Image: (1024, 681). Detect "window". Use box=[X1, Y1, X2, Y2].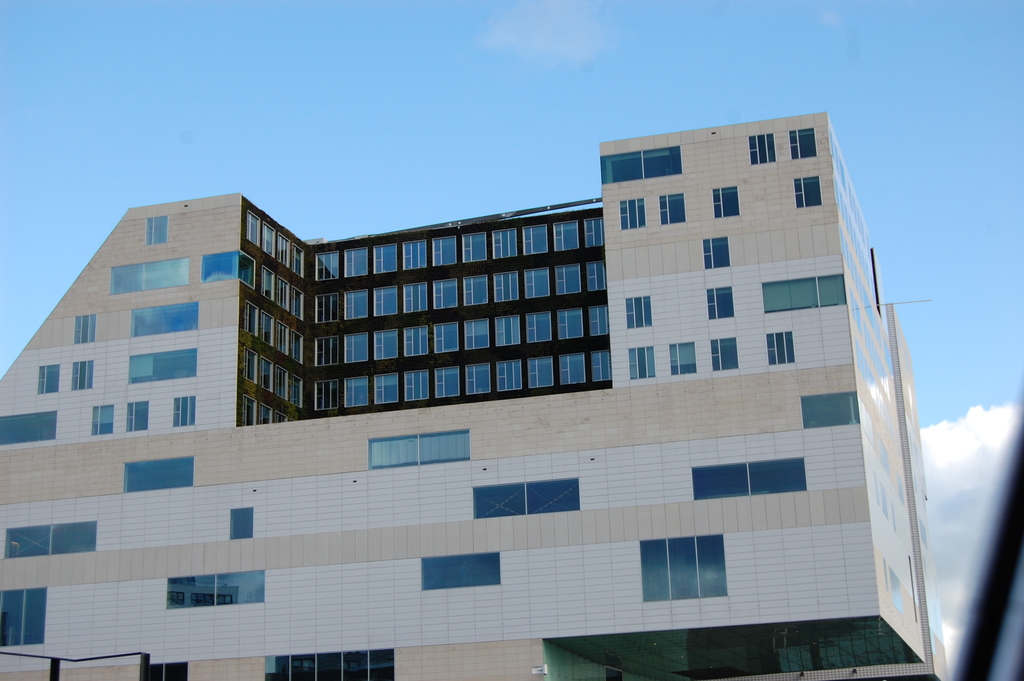
box=[312, 377, 338, 411].
